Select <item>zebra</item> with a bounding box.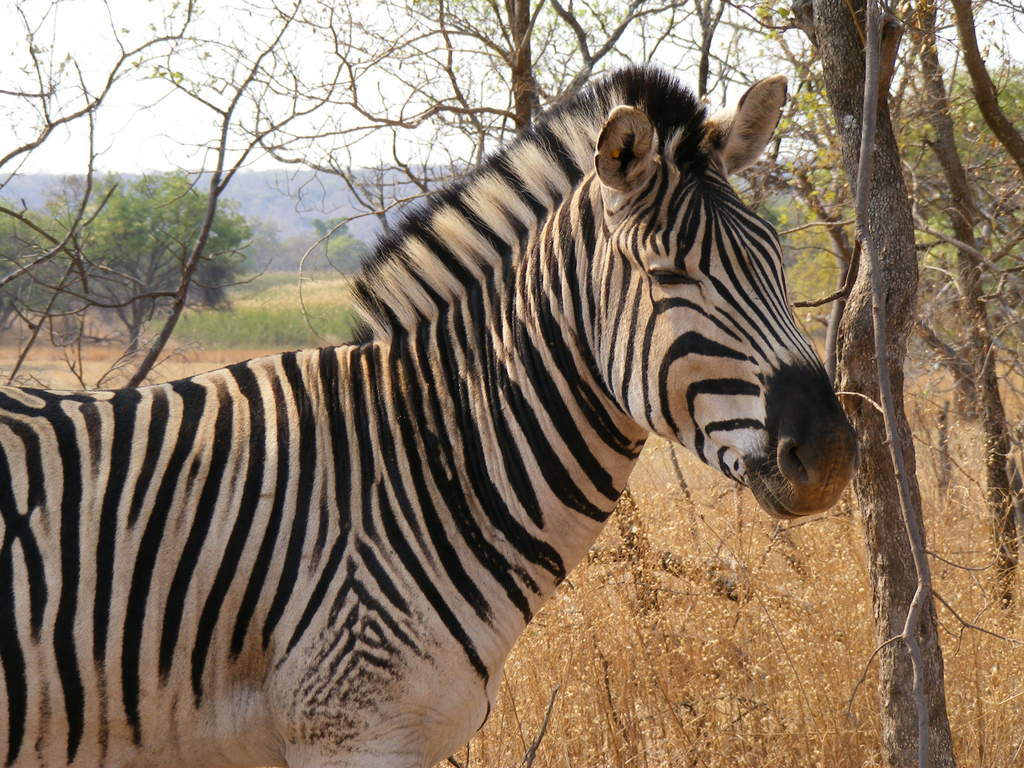
0/62/863/767.
